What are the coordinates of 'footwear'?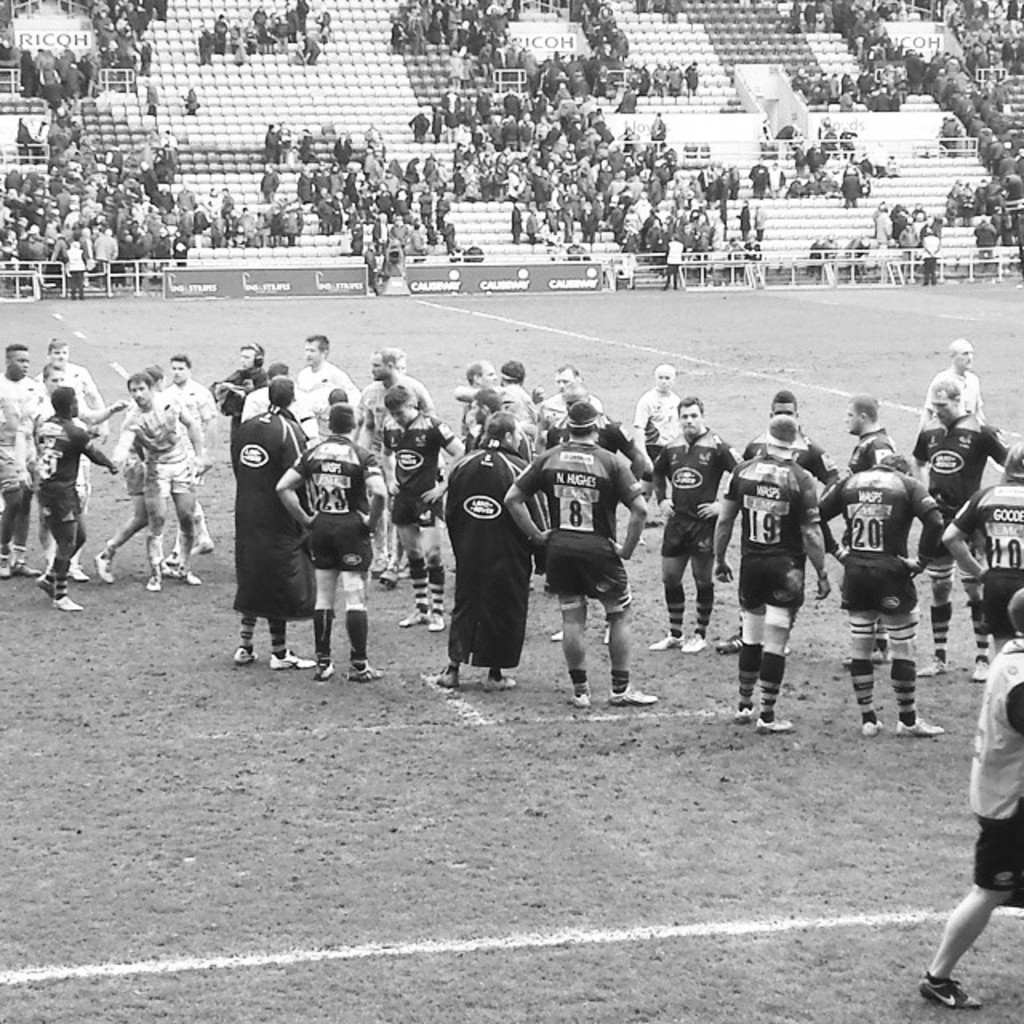
region(382, 571, 397, 584).
